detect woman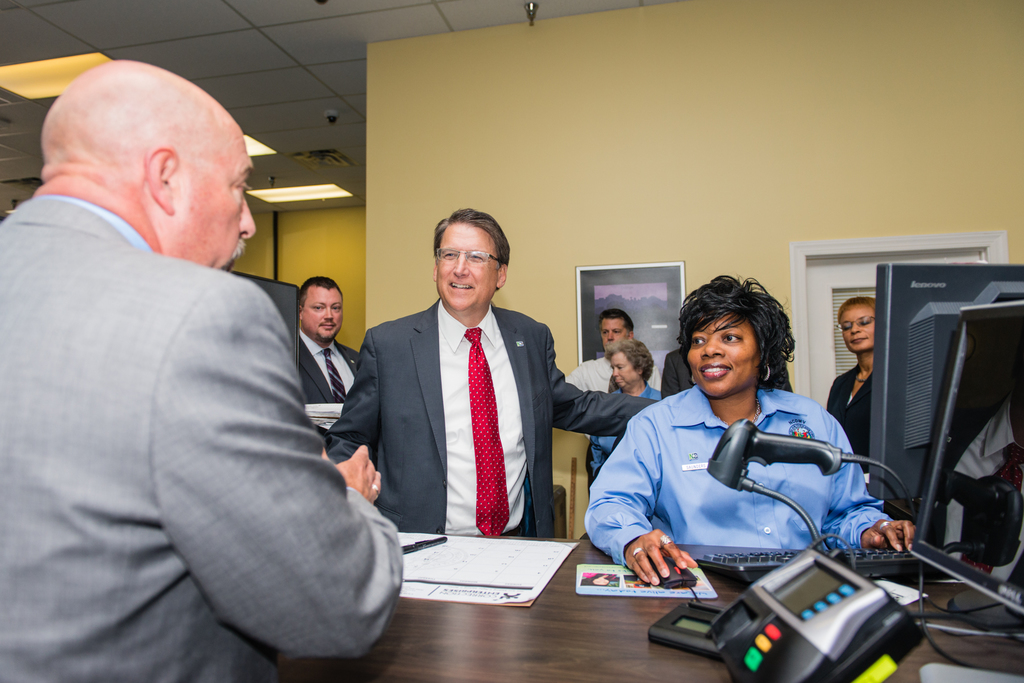
(left=598, top=299, right=888, bottom=616)
